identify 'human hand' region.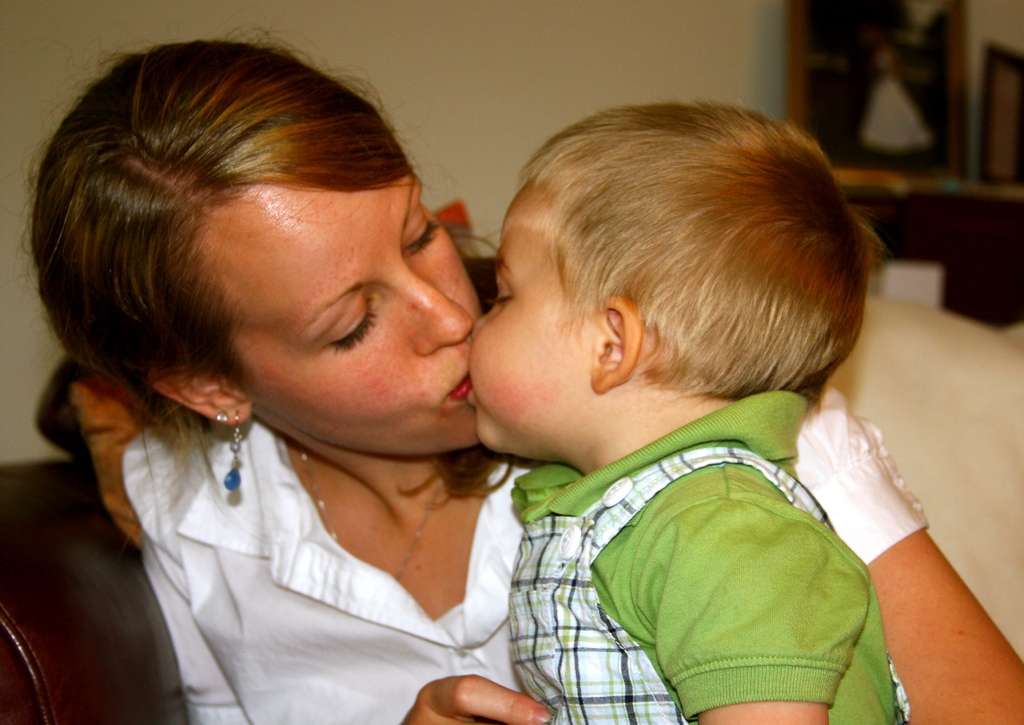
Region: {"left": 394, "top": 671, "right": 553, "bottom": 724}.
